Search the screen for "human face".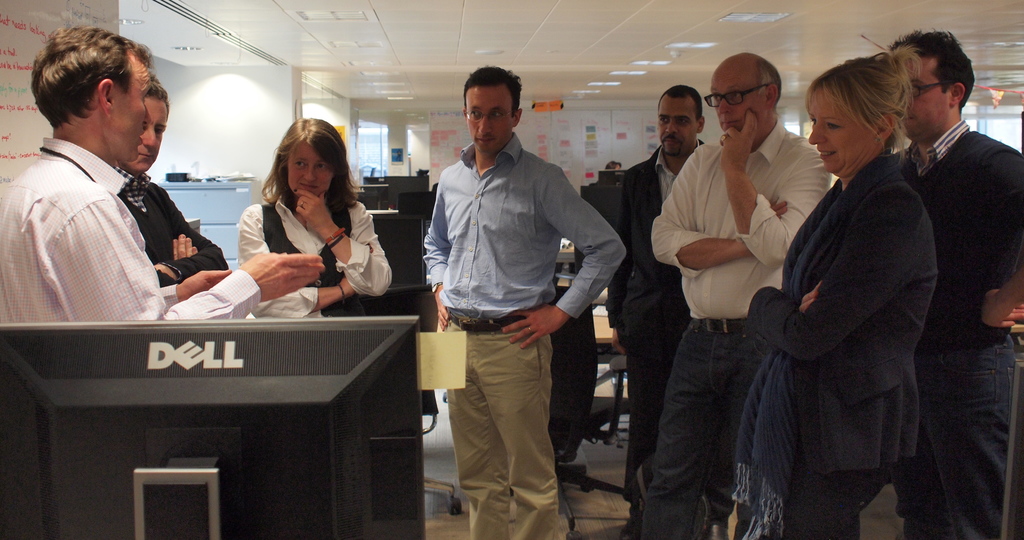
Found at 708,72,767,136.
